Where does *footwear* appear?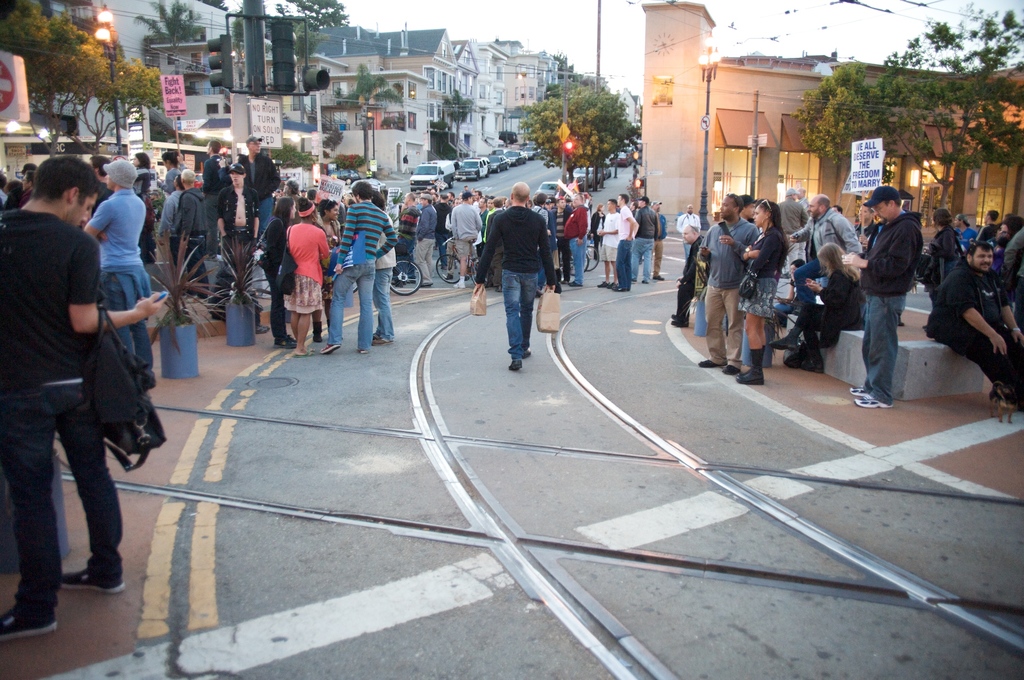
Appears at box(700, 360, 720, 367).
